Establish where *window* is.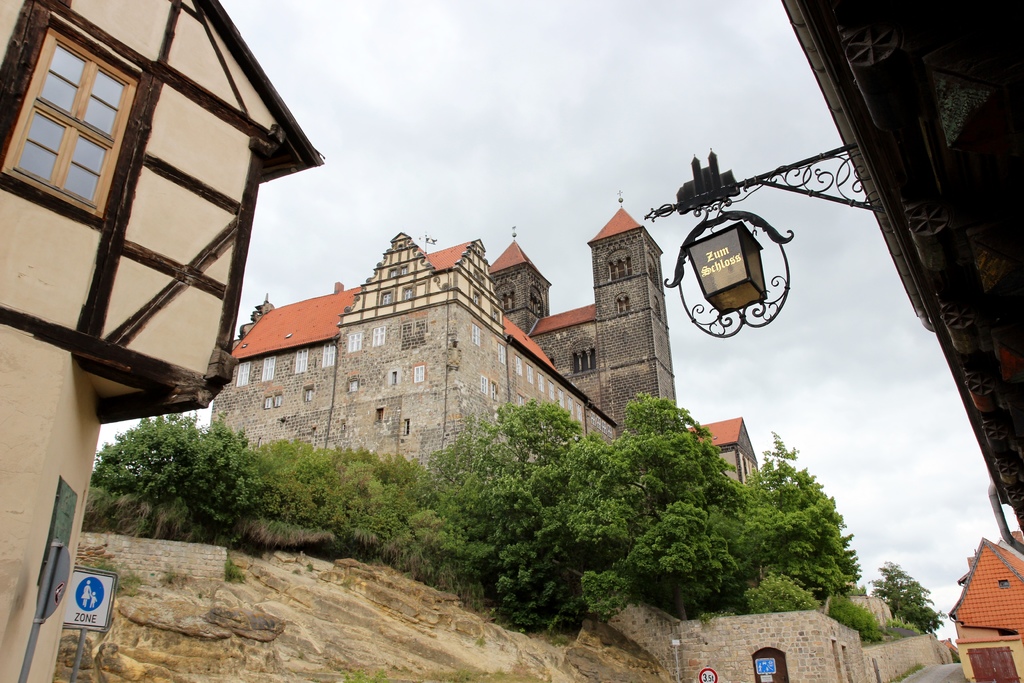
Established at bbox=(379, 291, 396, 304).
